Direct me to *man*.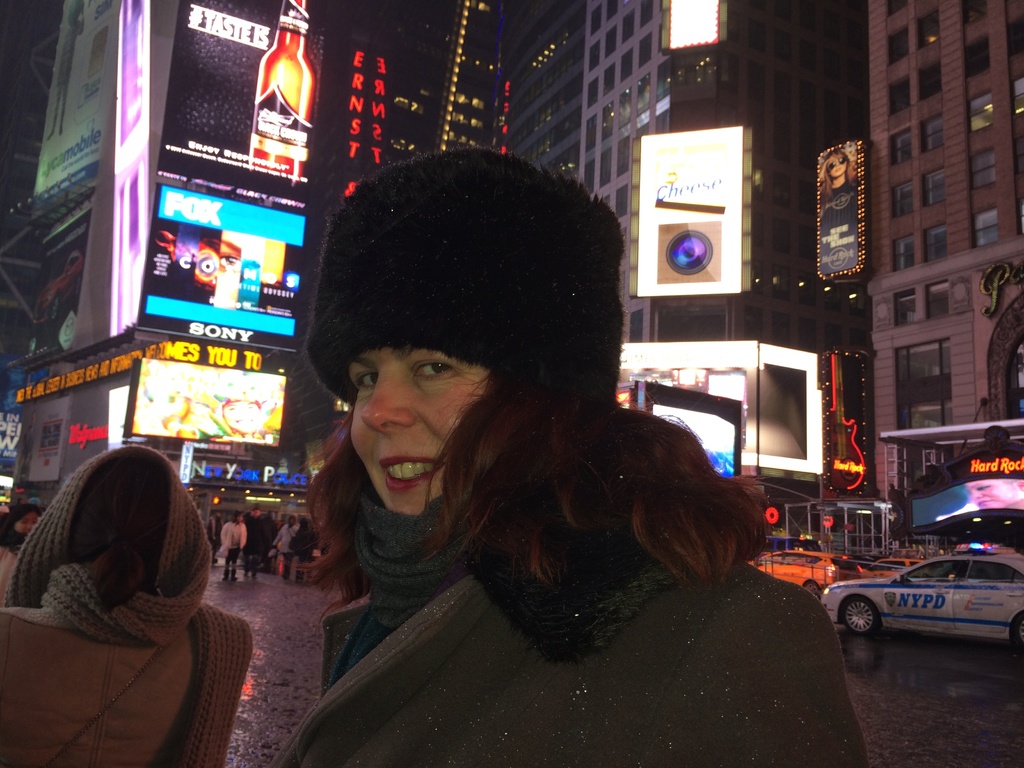
Direction: x1=272, y1=514, x2=298, y2=575.
